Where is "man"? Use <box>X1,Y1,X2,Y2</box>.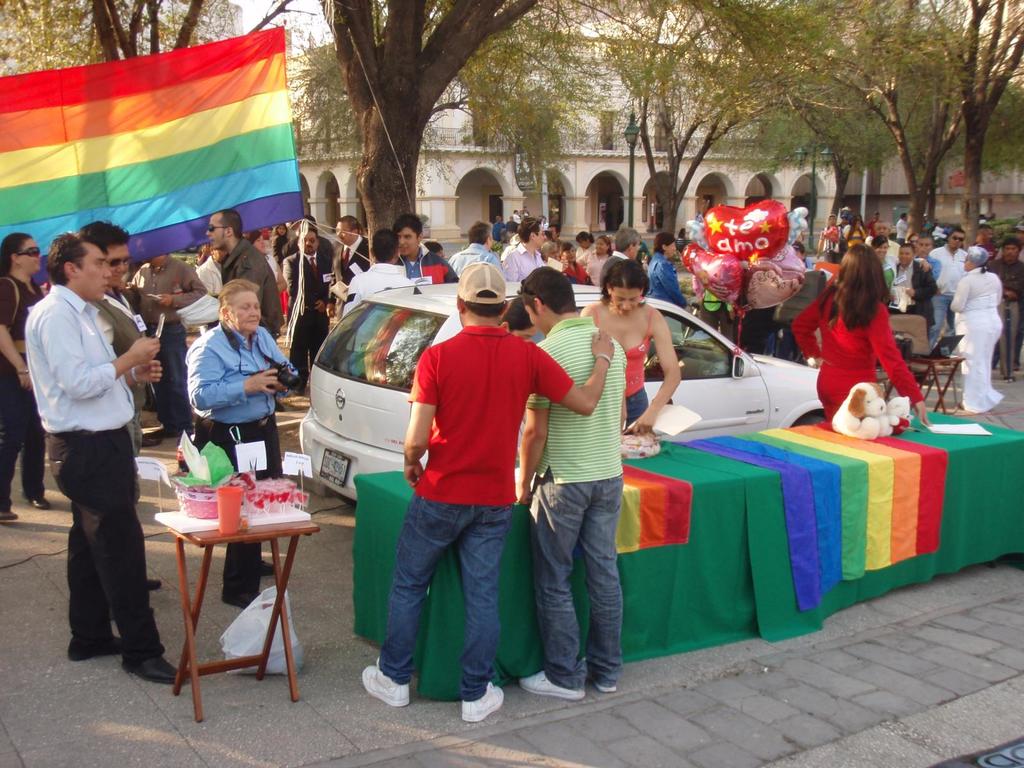
<box>915,234,944,282</box>.
